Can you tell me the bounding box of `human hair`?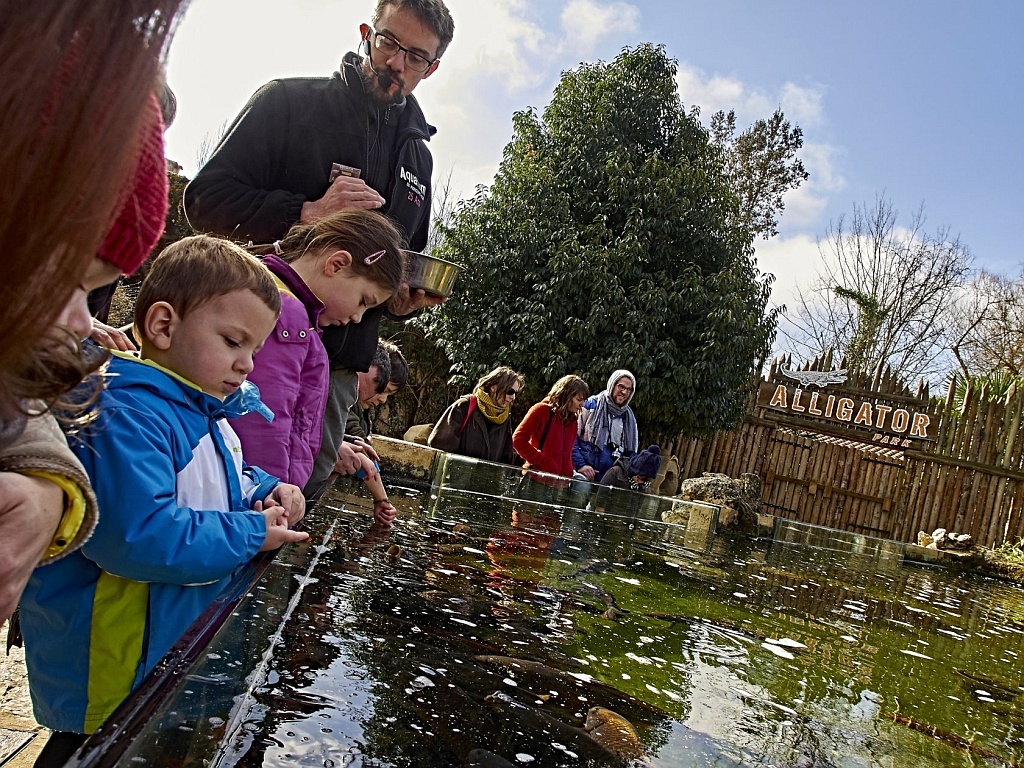
bbox(367, 0, 459, 75).
